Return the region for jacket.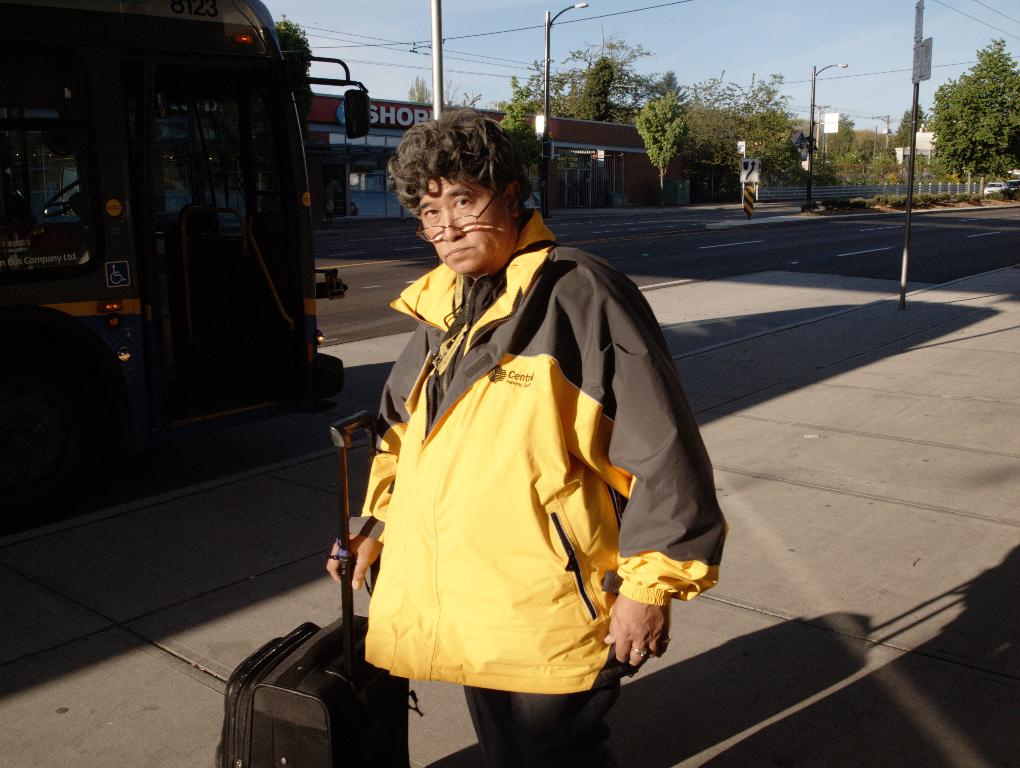
(342, 116, 696, 739).
